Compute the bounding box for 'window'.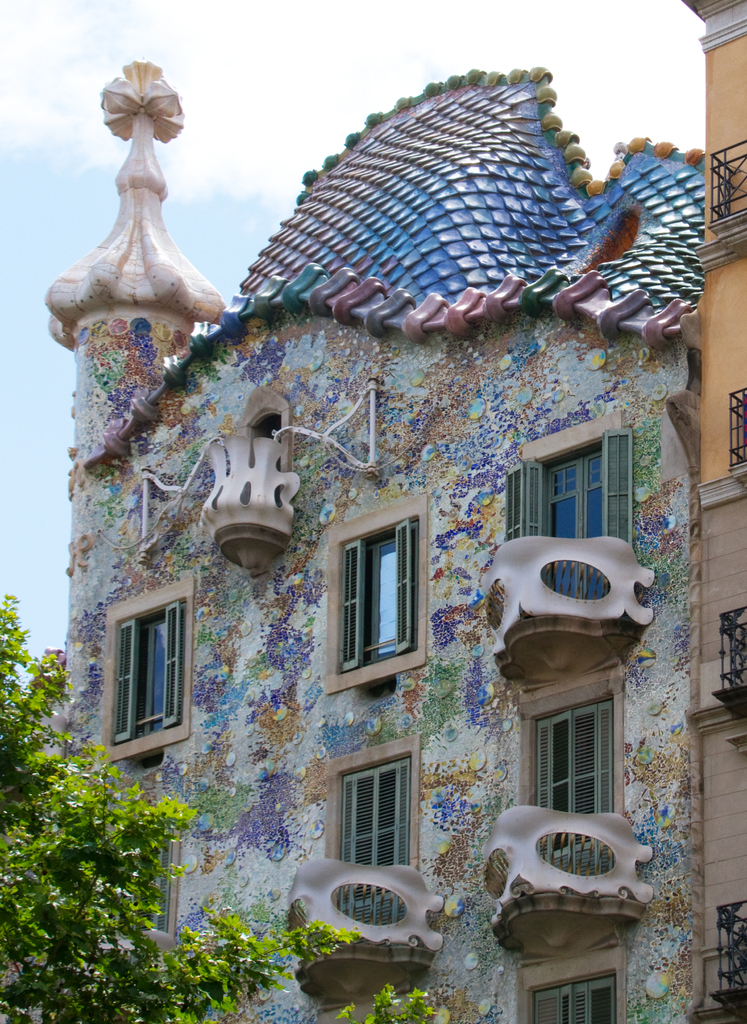
(323, 732, 422, 927).
